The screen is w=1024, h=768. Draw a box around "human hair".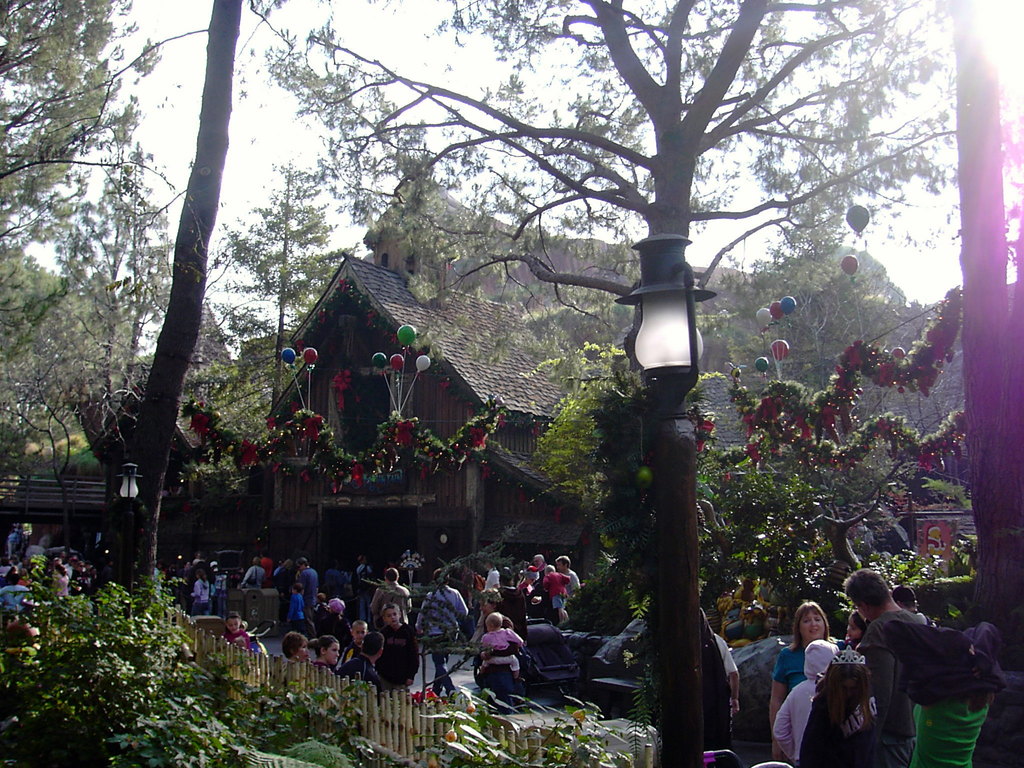
rect(555, 553, 573, 569).
